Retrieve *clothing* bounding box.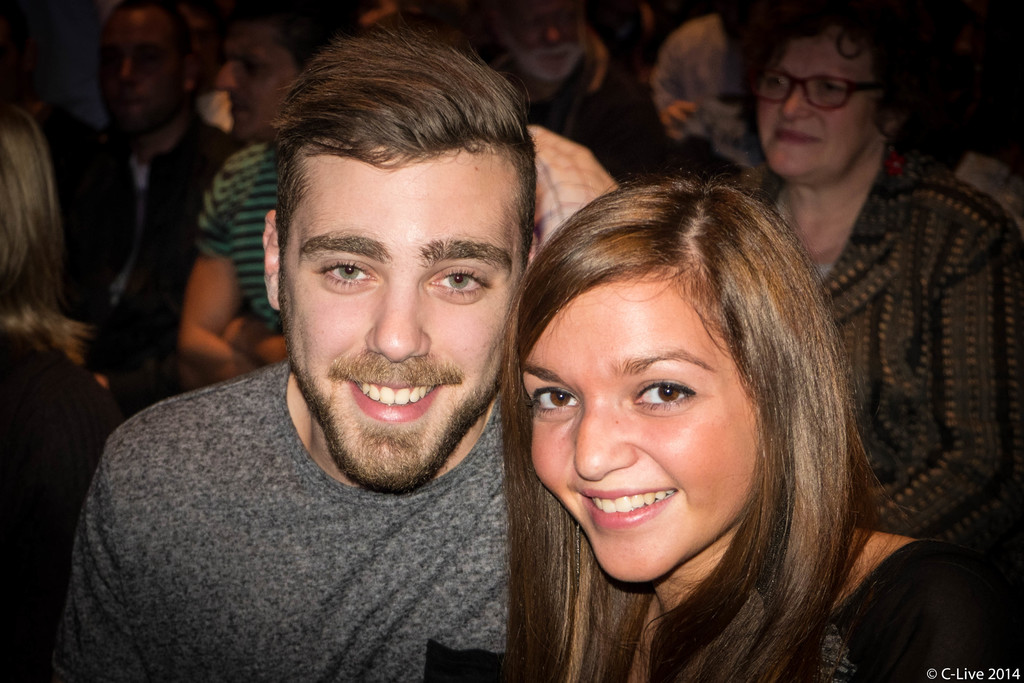
Bounding box: region(726, 149, 1023, 671).
